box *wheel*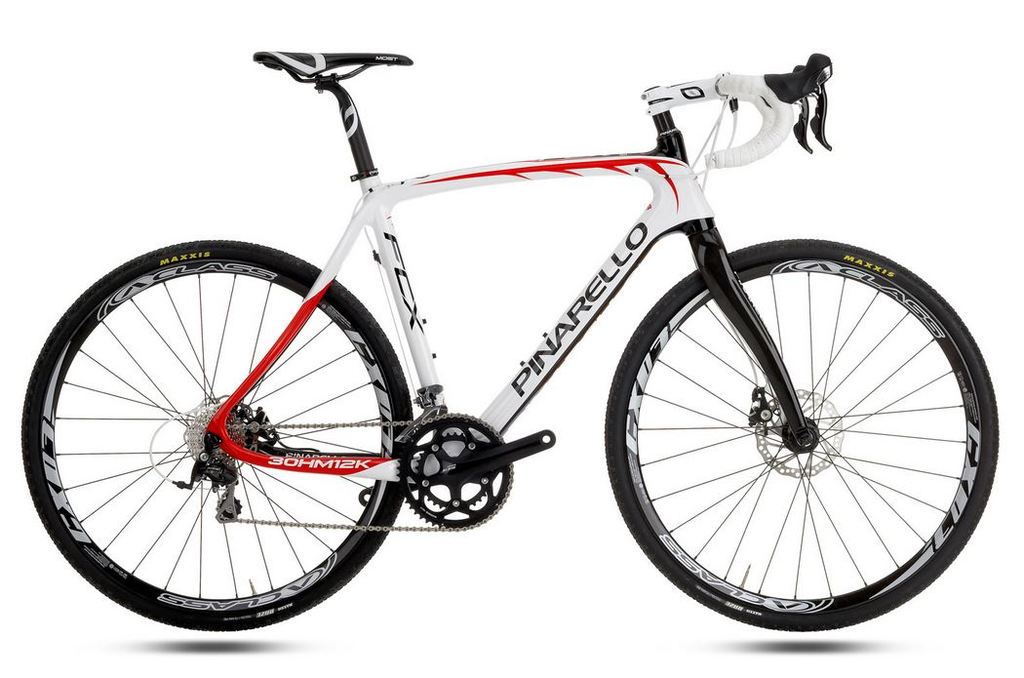
(x1=603, y1=239, x2=1004, y2=635)
